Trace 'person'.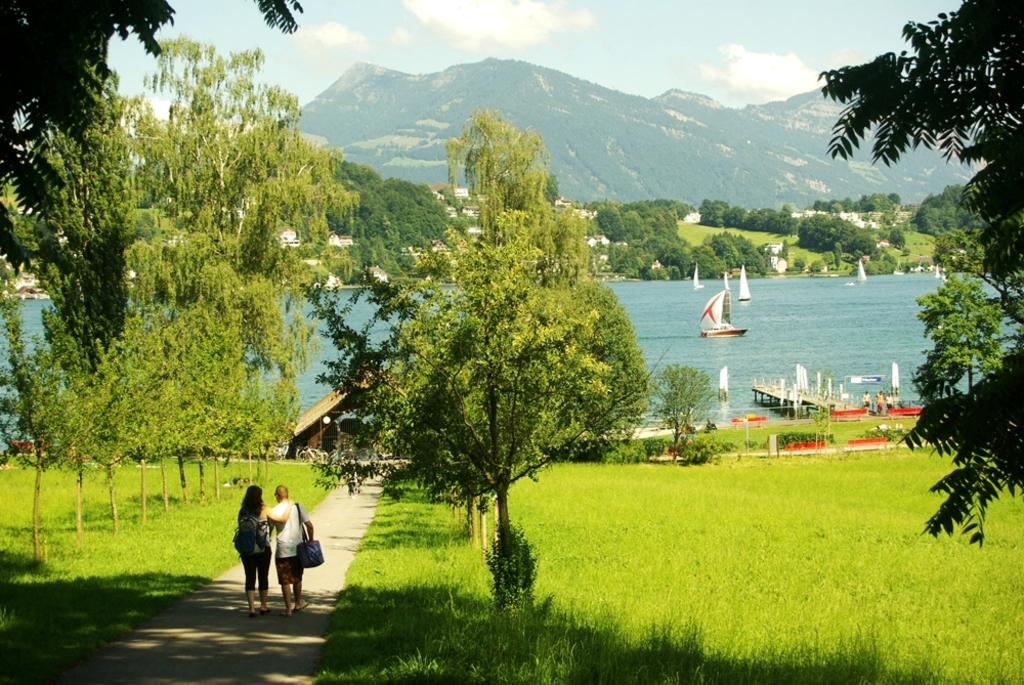
Traced to [x1=232, y1=488, x2=292, y2=617].
